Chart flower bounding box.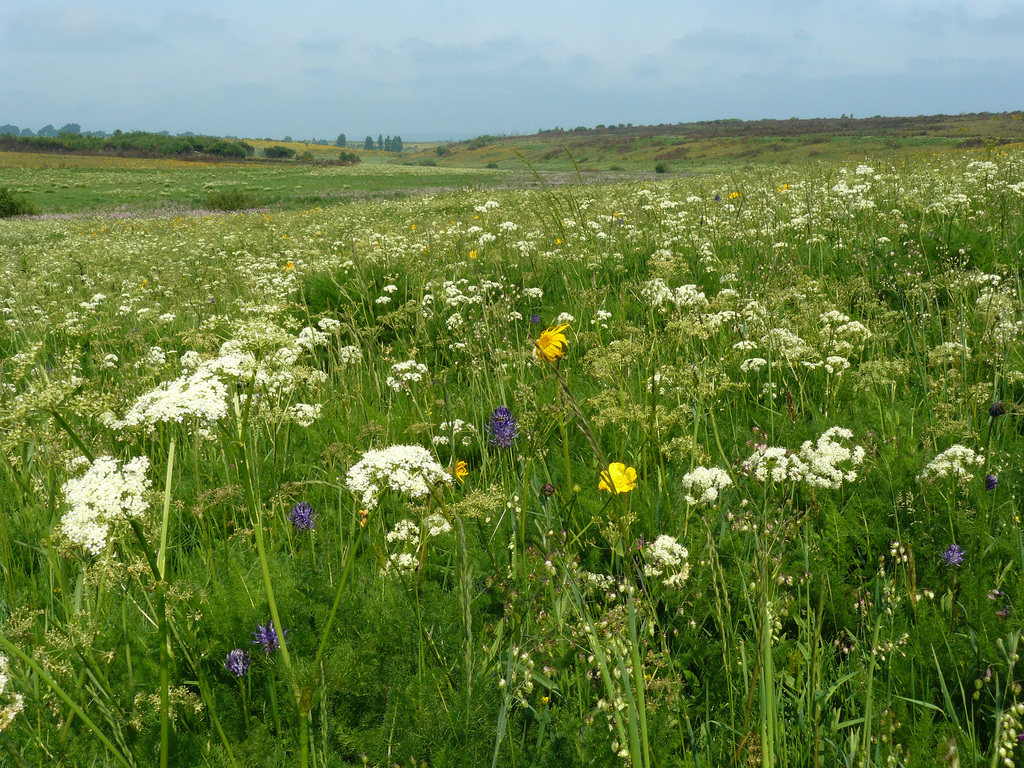
Charted: detection(538, 325, 572, 355).
